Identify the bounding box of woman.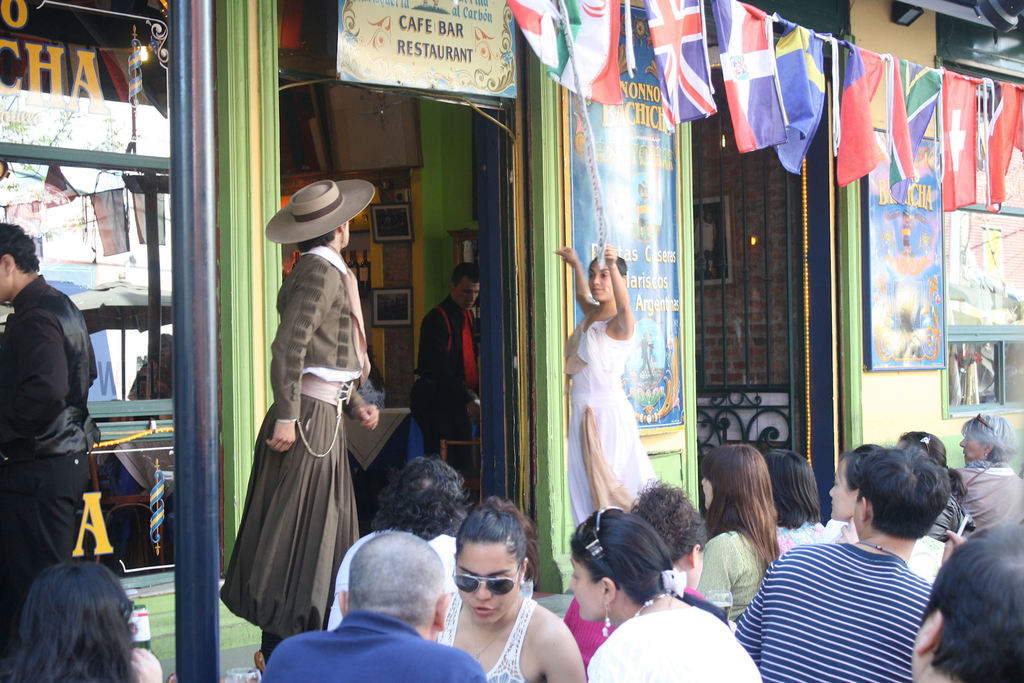
<box>219,176,383,668</box>.
